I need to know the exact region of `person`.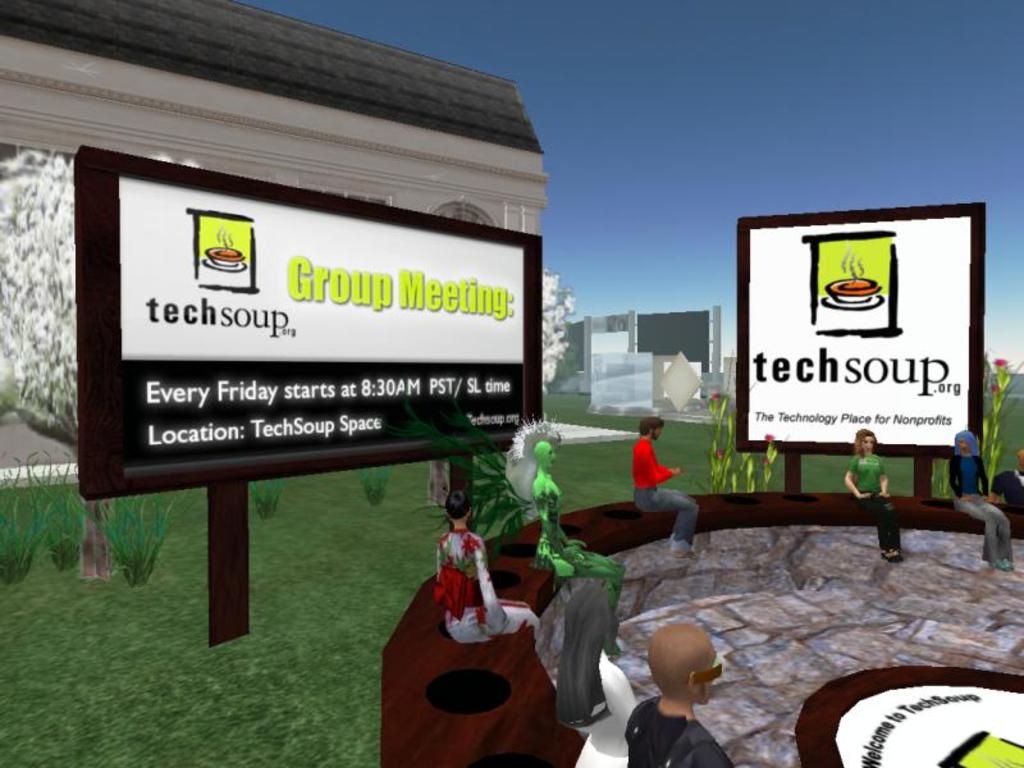
Region: bbox=(634, 616, 744, 767).
